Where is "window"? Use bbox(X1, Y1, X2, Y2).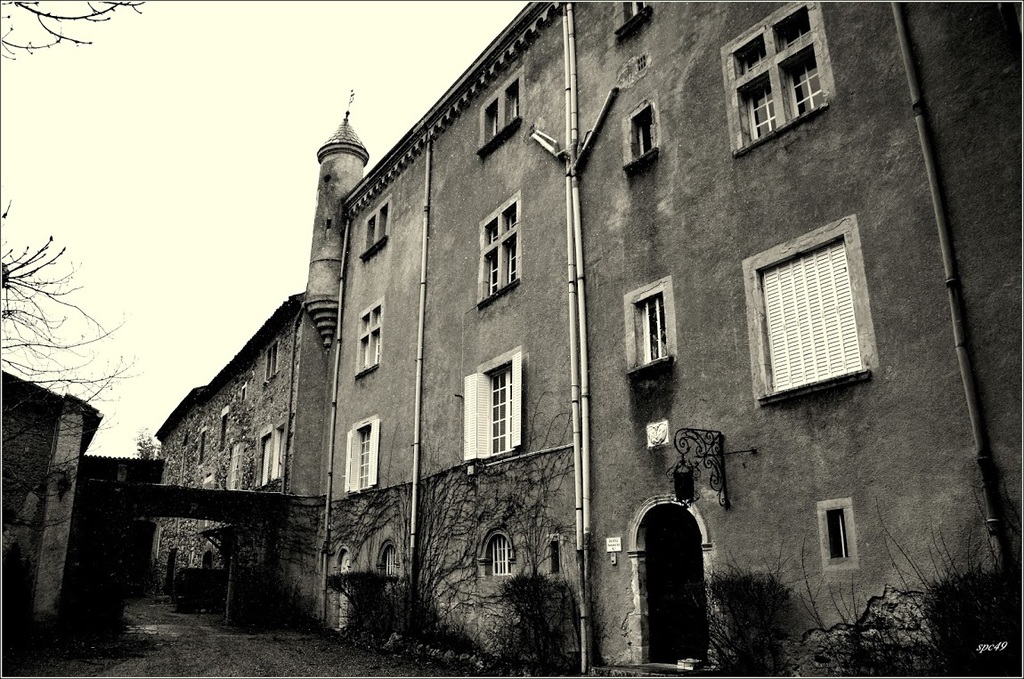
bbox(275, 424, 283, 474).
